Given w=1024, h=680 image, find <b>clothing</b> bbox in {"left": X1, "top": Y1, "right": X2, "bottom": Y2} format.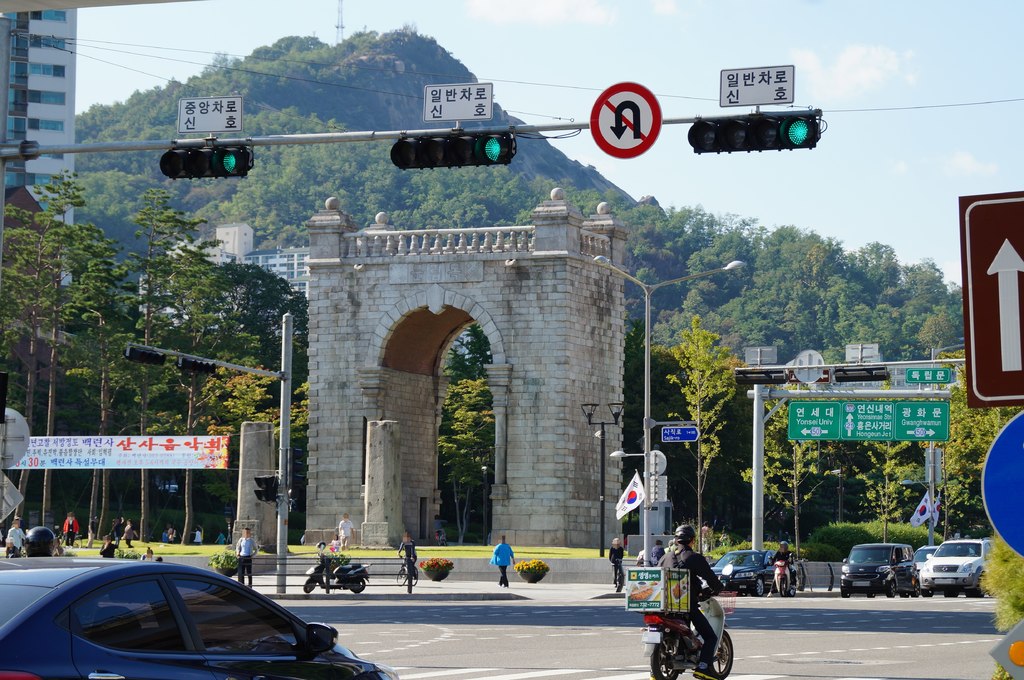
{"left": 218, "top": 534, "right": 226, "bottom": 544}.
